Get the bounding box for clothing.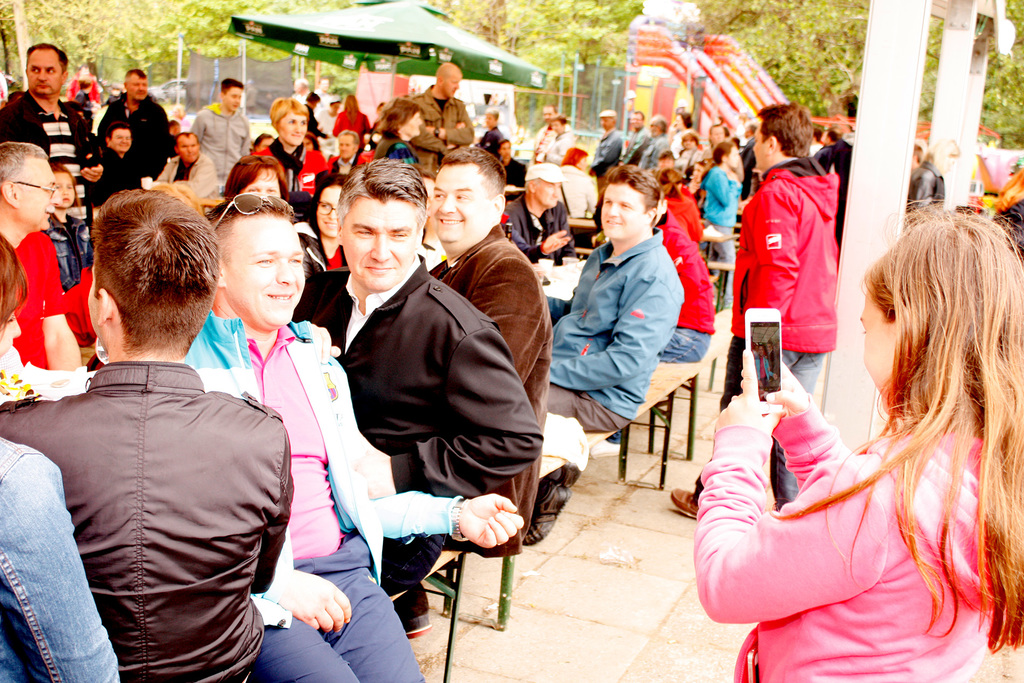
BBox(559, 160, 596, 226).
